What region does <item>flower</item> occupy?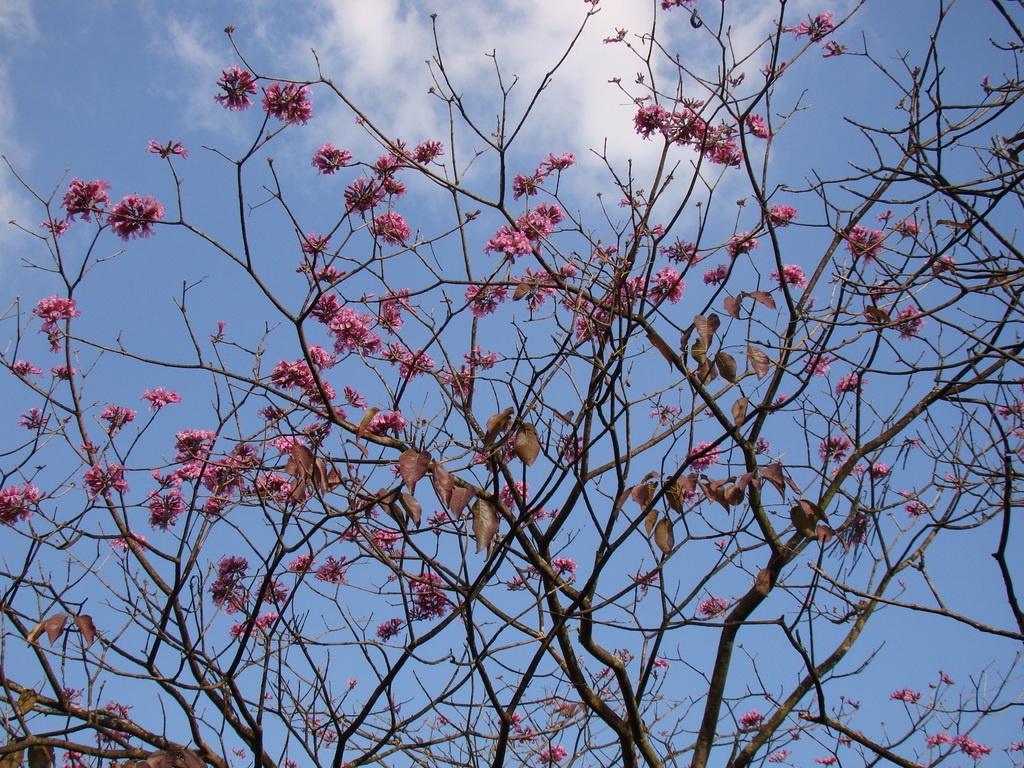
select_region(367, 214, 408, 248).
